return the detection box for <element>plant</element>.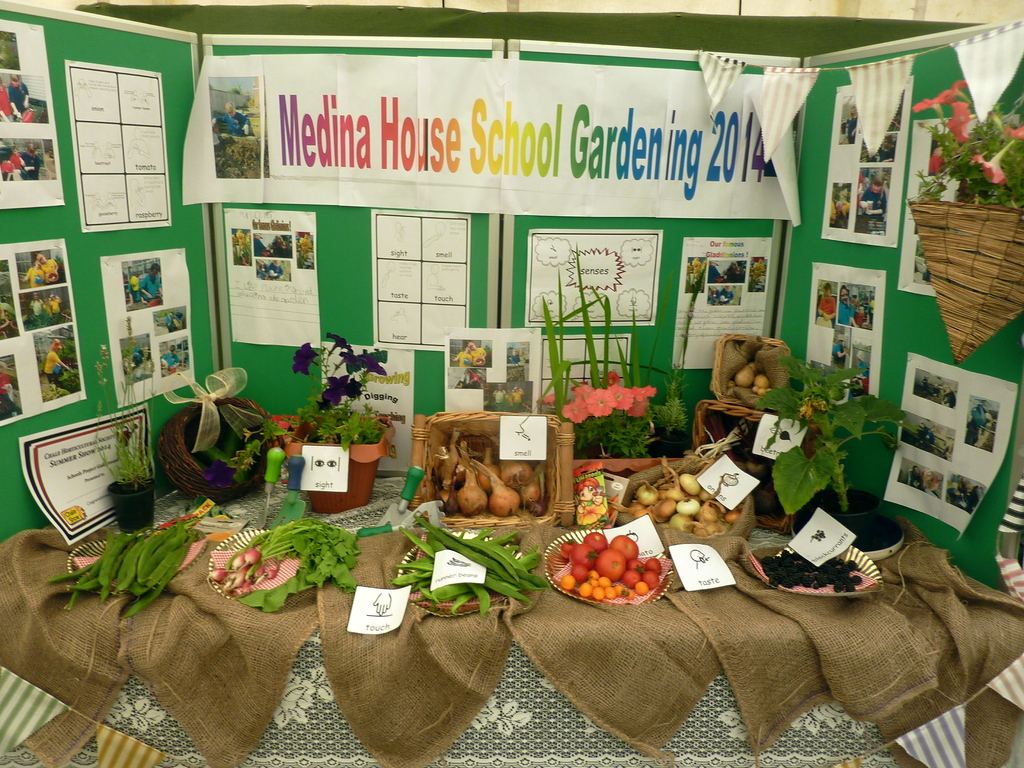
bbox=[534, 238, 639, 406].
